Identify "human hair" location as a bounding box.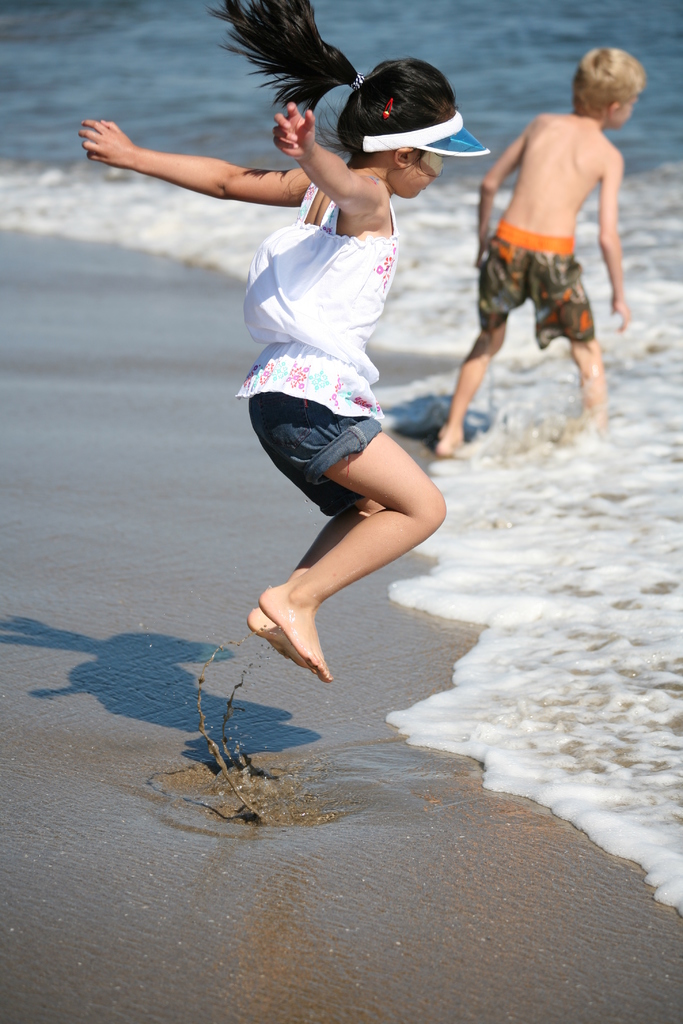
[left=571, top=45, right=646, bottom=113].
